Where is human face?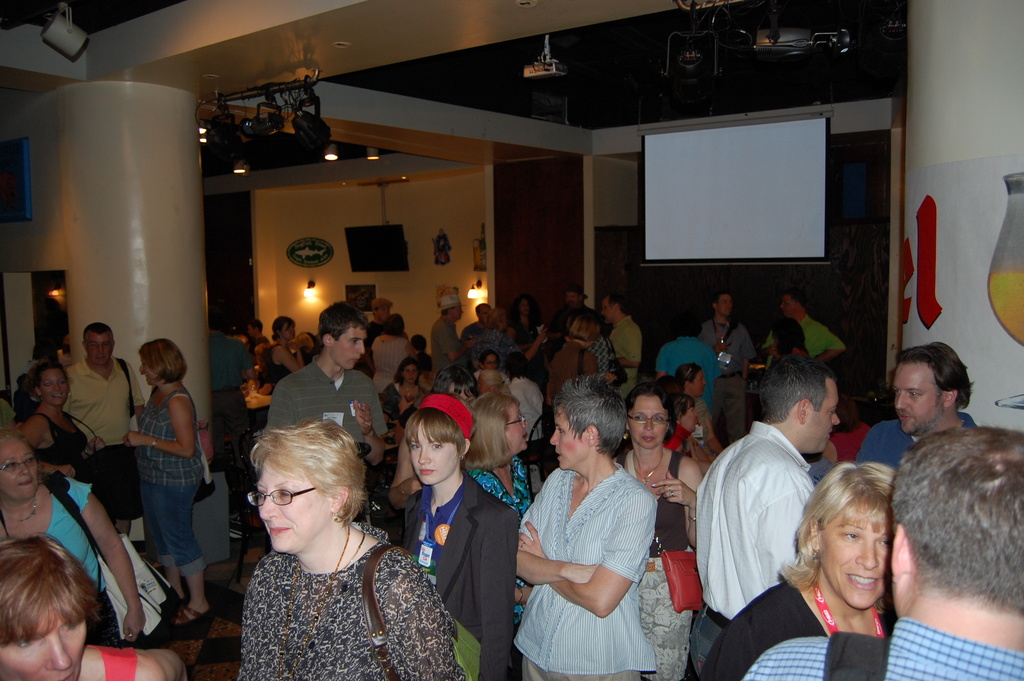
pyautogui.locateOnScreen(506, 401, 531, 451).
